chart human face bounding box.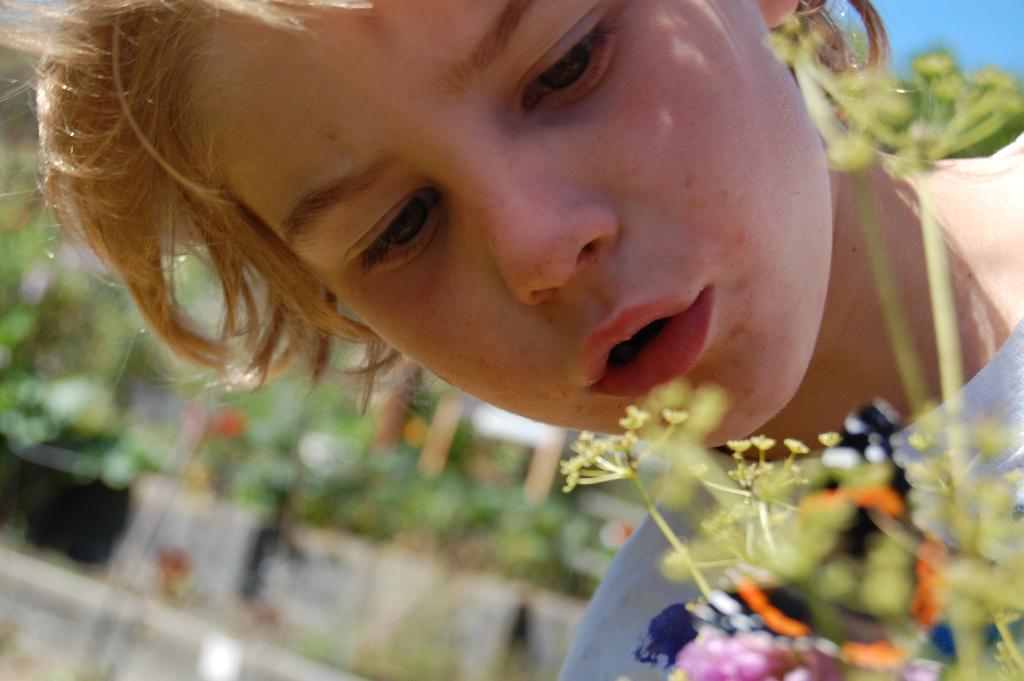
Charted: l=162, t=0, r=835, b=454.
